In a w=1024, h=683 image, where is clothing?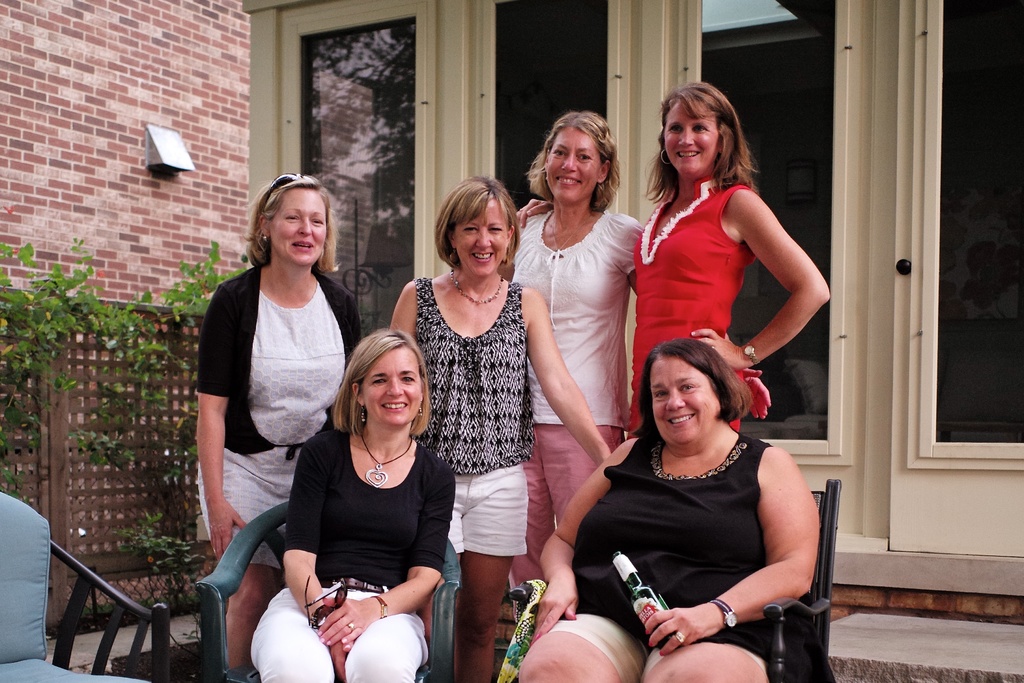
198 258 347 533.
